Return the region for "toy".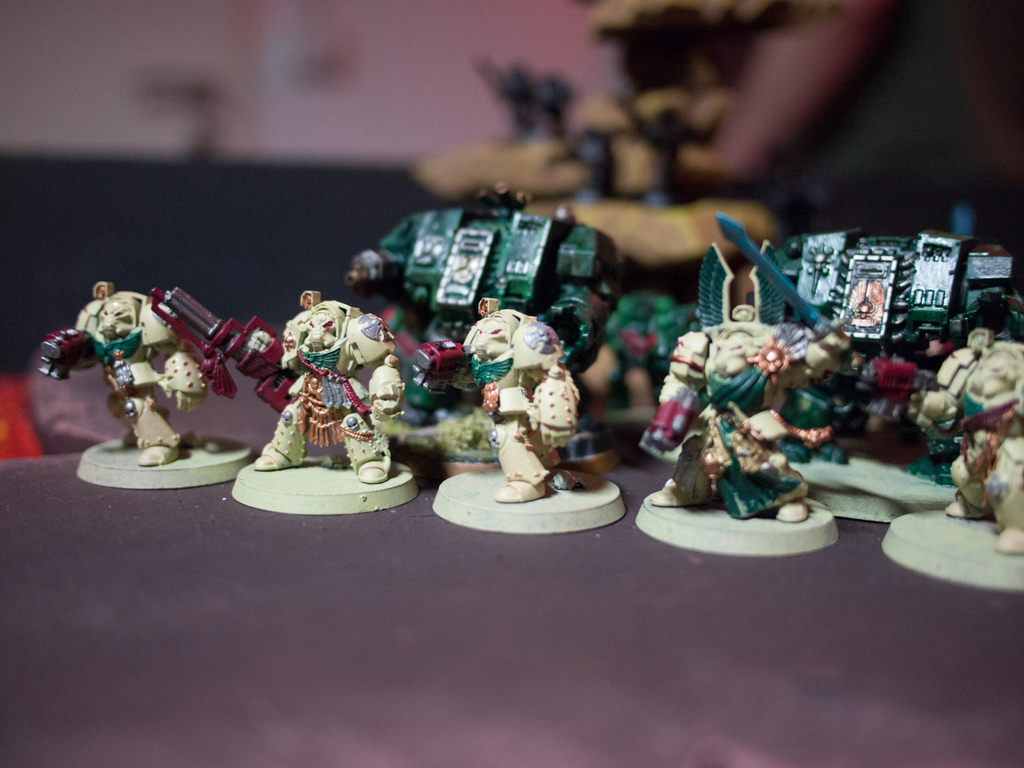
crop(699, 230, 1023, 460).
